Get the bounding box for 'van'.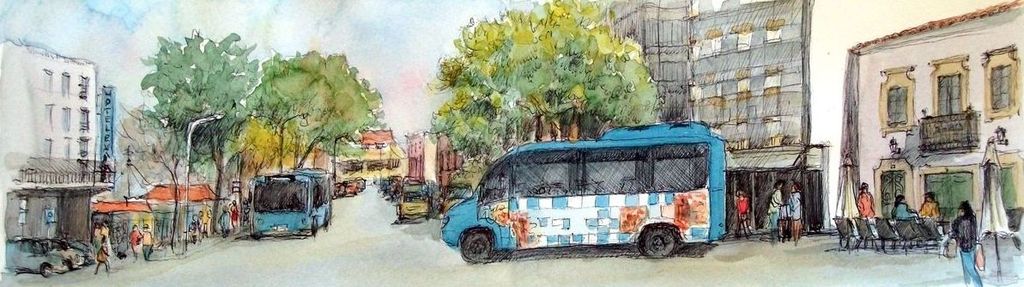
440 116 726 260.
